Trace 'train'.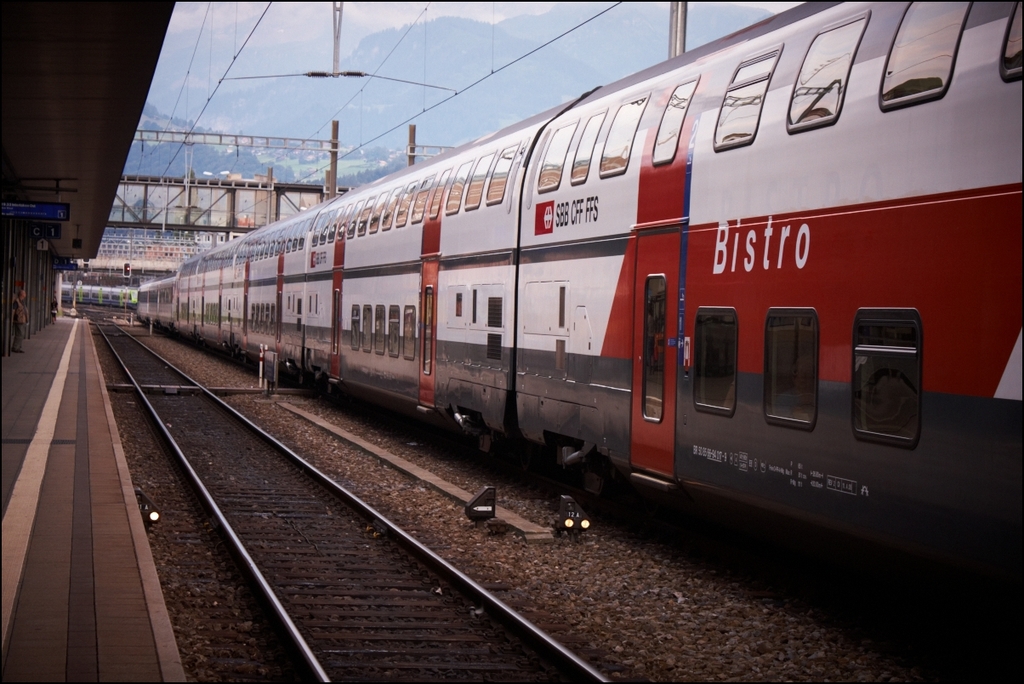
Traced to [62,283,136,311].
